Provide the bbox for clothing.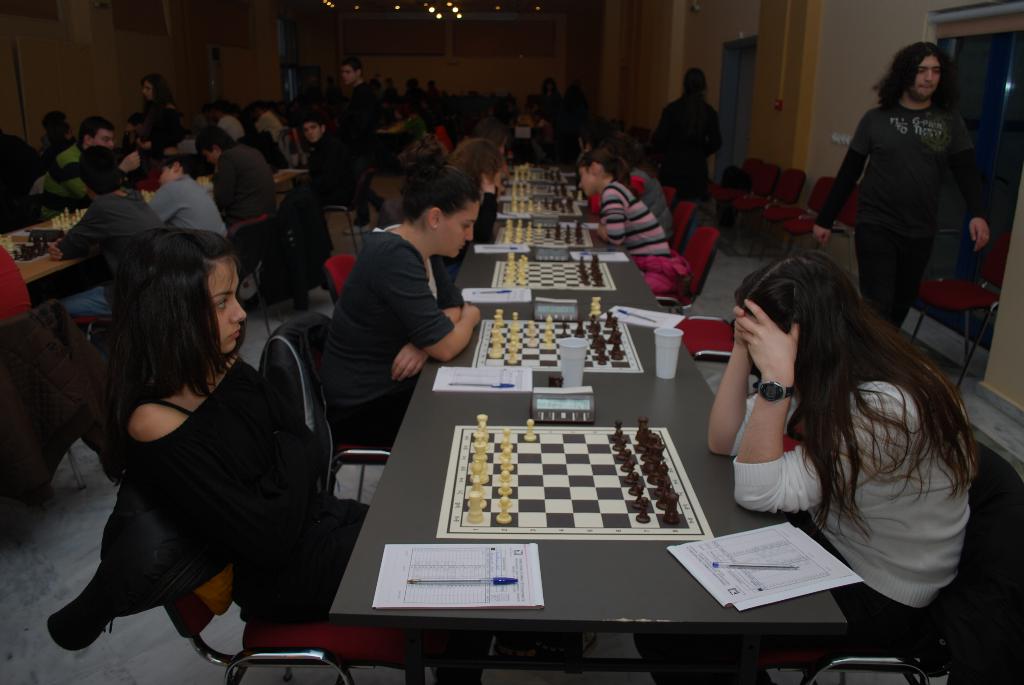
216, 146, 278, 233.
